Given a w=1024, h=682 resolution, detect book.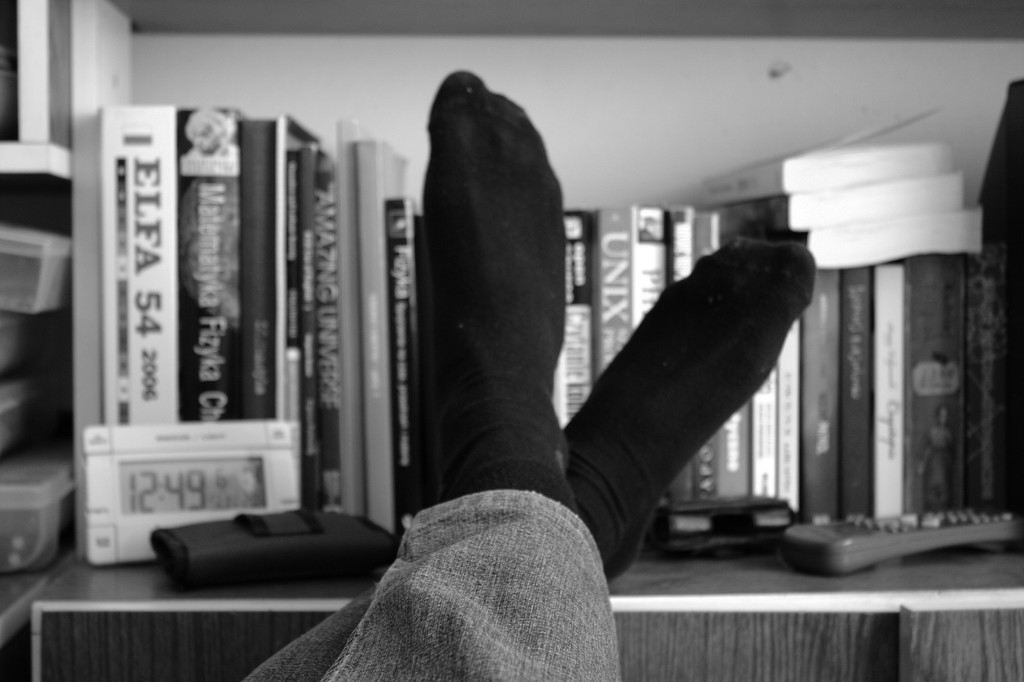
BBox(99, 106, 179, 426).
